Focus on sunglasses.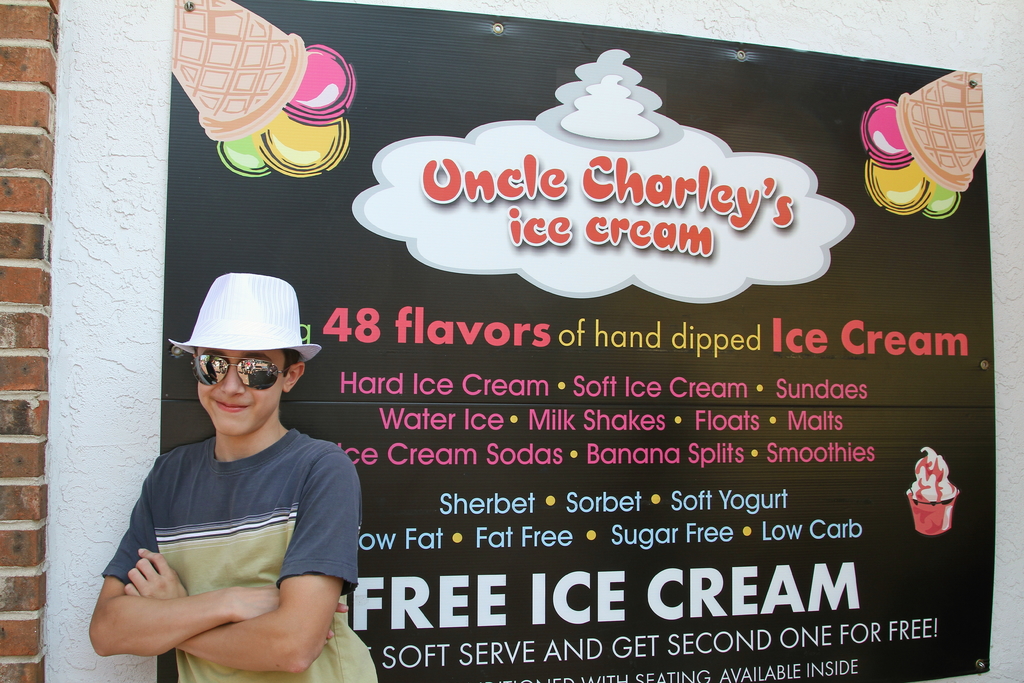
Focused at [x1=190, y1=350, x2=292, y2=393].
